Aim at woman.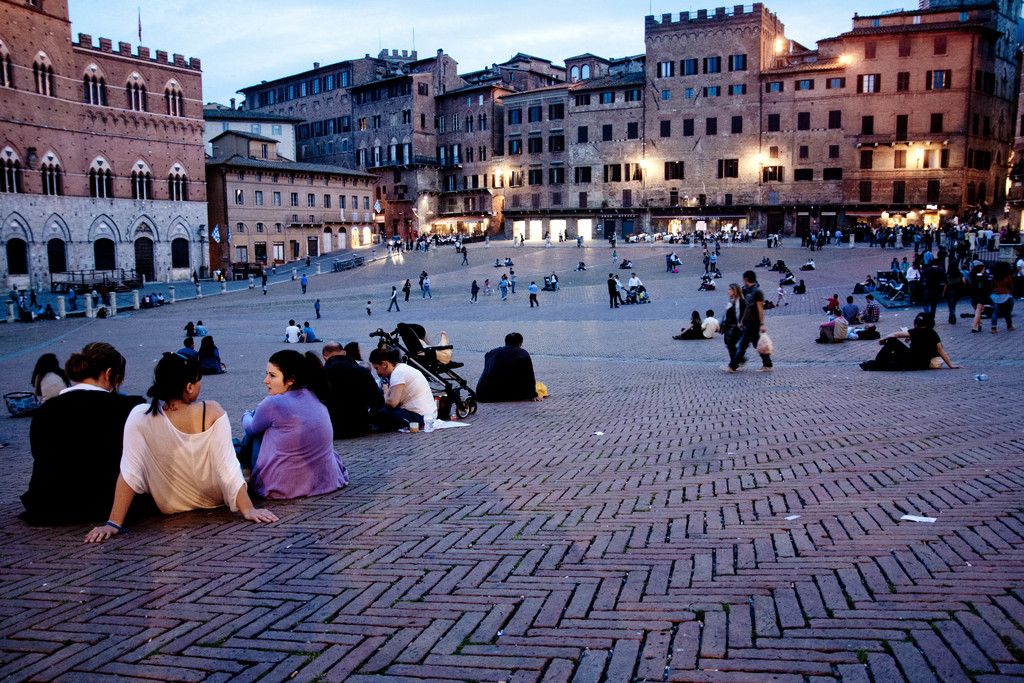
Aimed at {"left": 84, "top": 372, "right": 245, "bottom": 534}.
